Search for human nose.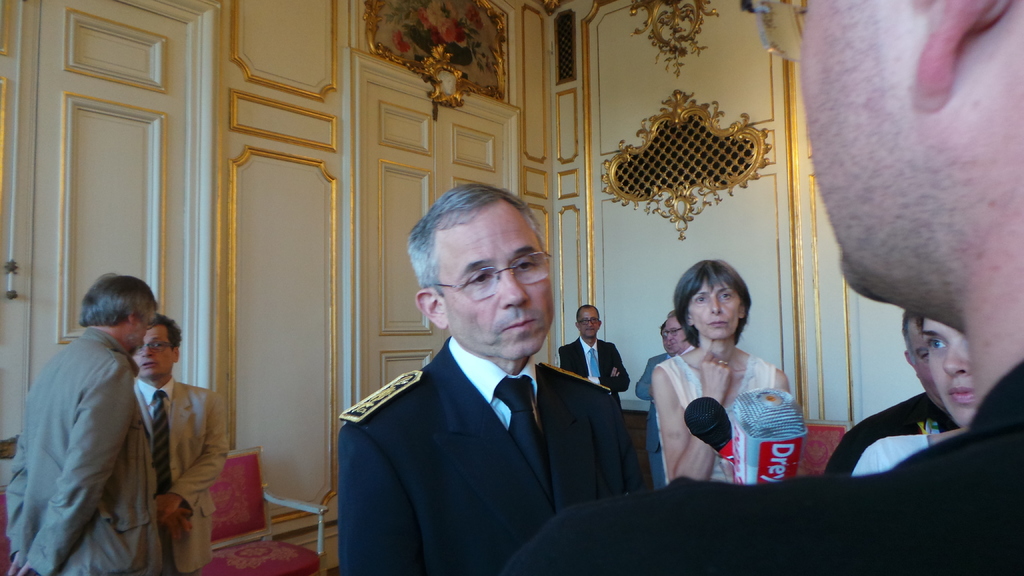
Found at x1=497 y1=266 x2=530 y2=308.
